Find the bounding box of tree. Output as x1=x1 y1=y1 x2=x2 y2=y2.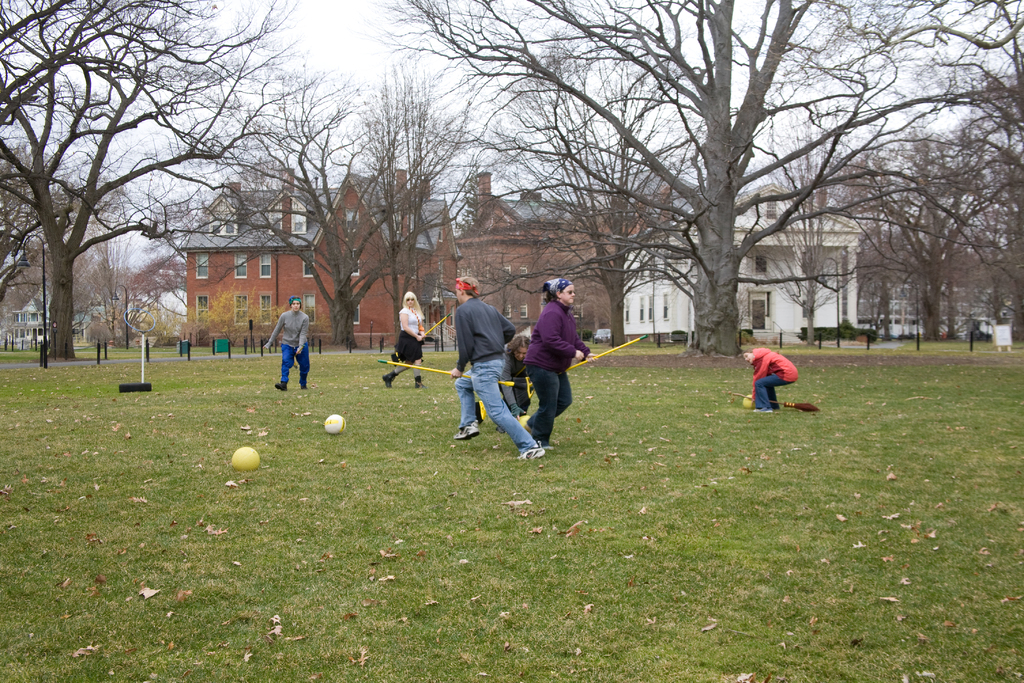
x1=746 y1=120 x2=902 y2=347.
